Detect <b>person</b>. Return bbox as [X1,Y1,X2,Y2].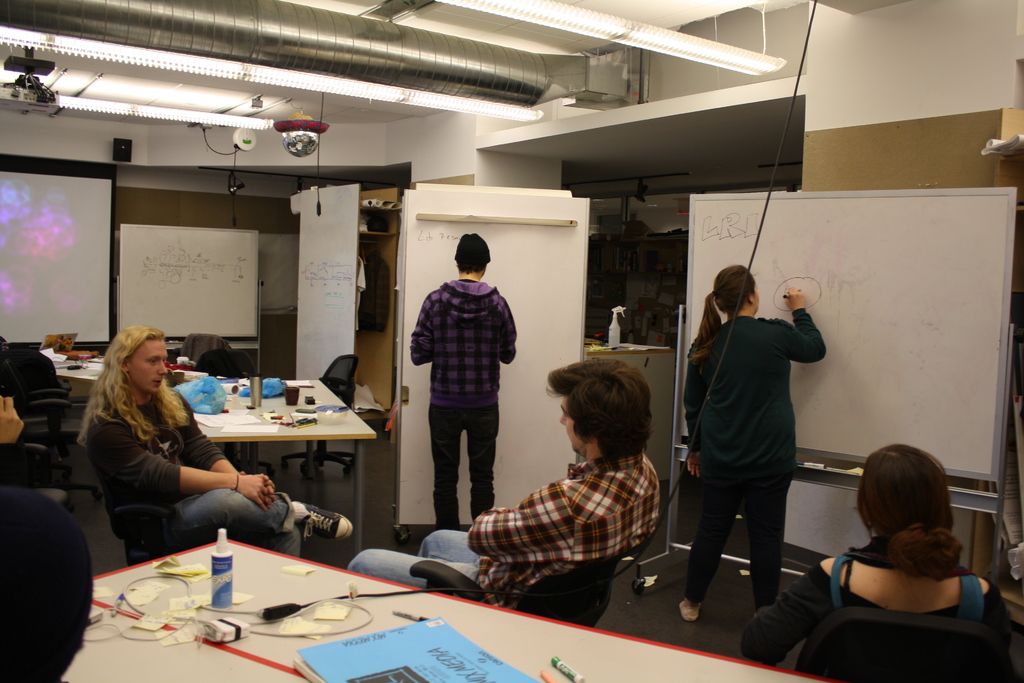
[409,231,516,525].
